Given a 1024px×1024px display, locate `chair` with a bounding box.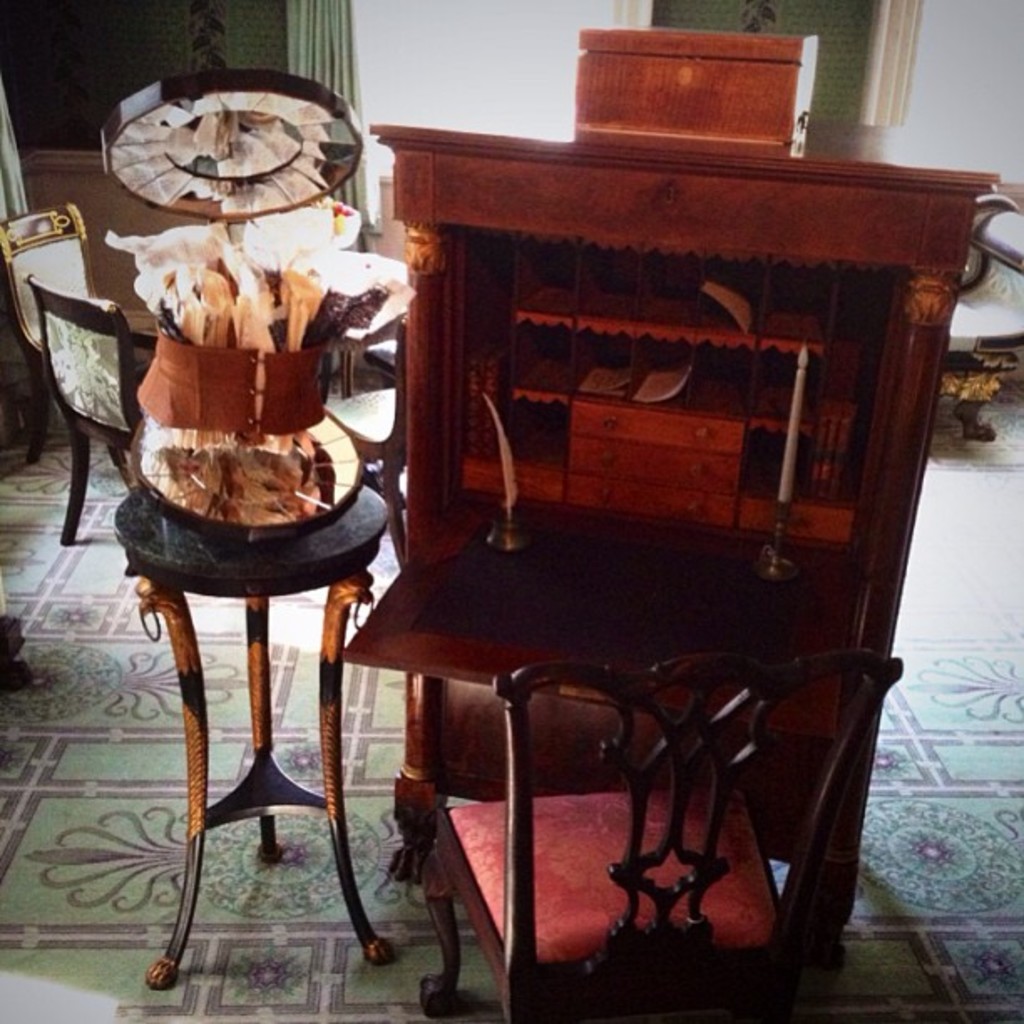
Located: Rect(316, 144, 408, 398).
